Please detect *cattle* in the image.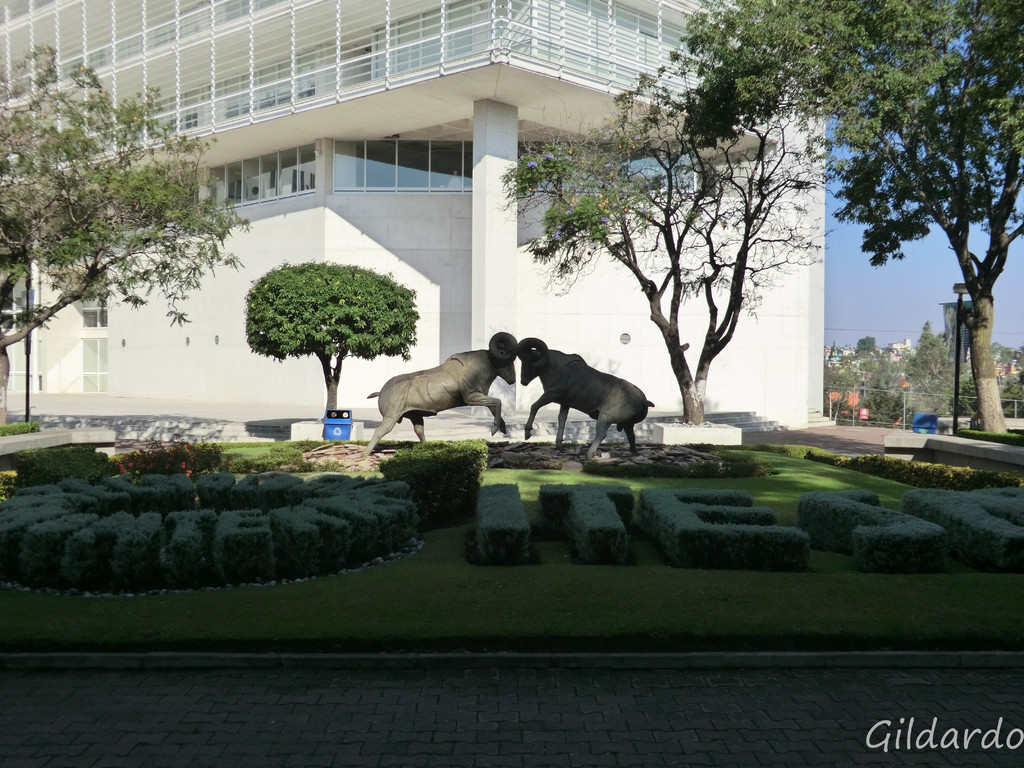
{"left": 492, "top": 331, "right": 650, "bottom": 458}.
